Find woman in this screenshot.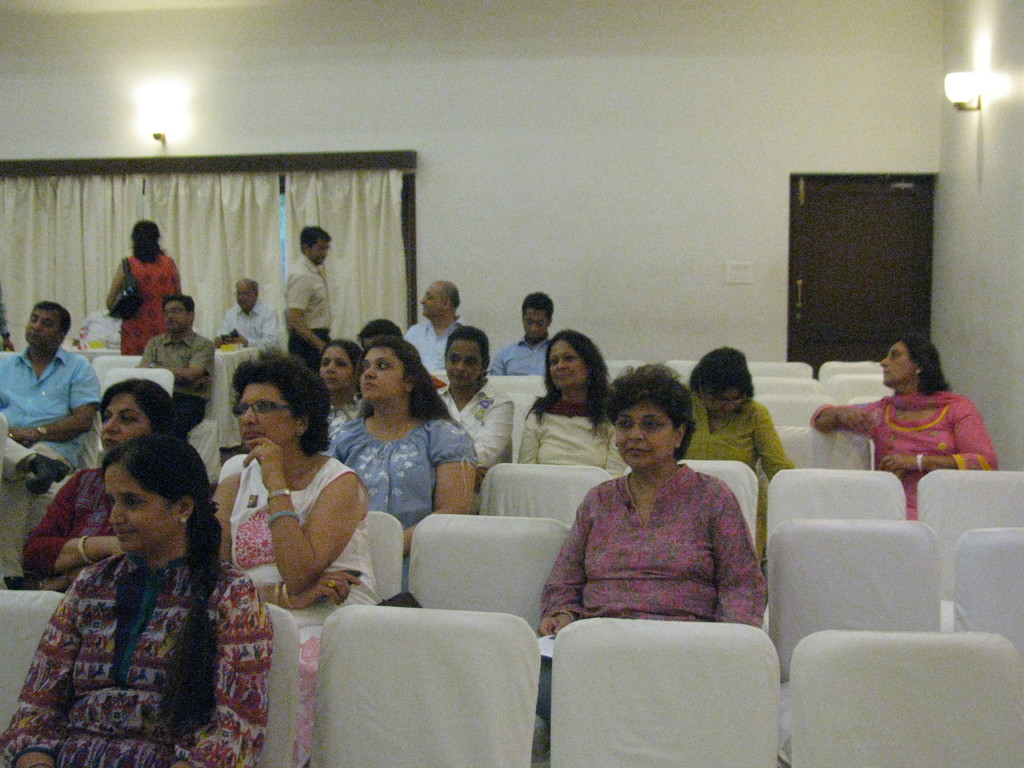
The bounding box for woman is (0,433,274,767).
